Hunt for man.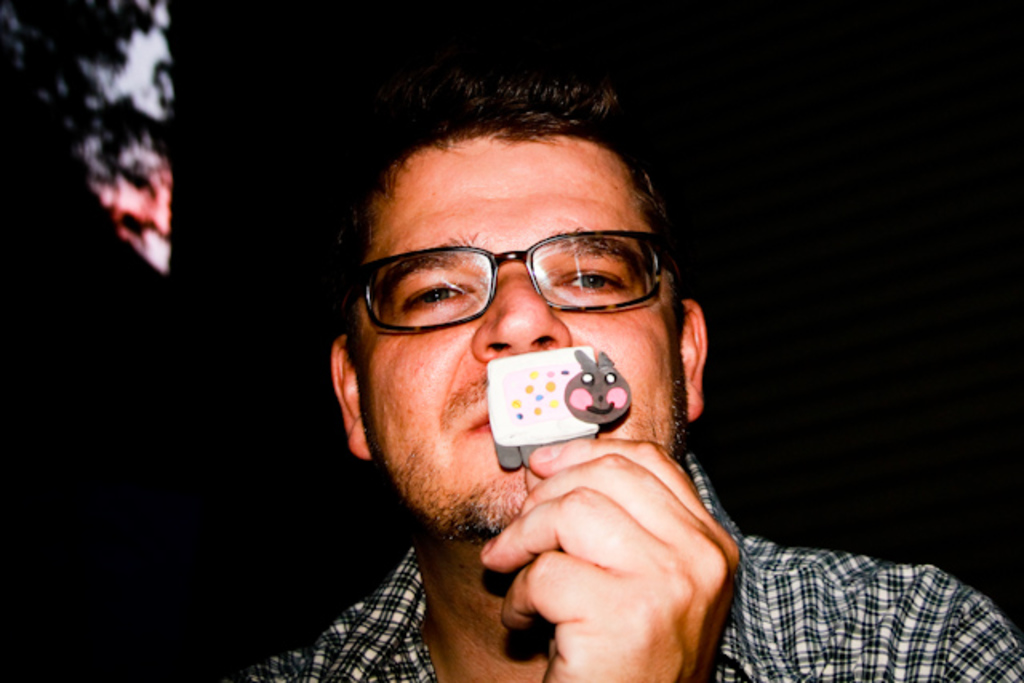
Hunted down at box(230, 83, 1022, 681).
